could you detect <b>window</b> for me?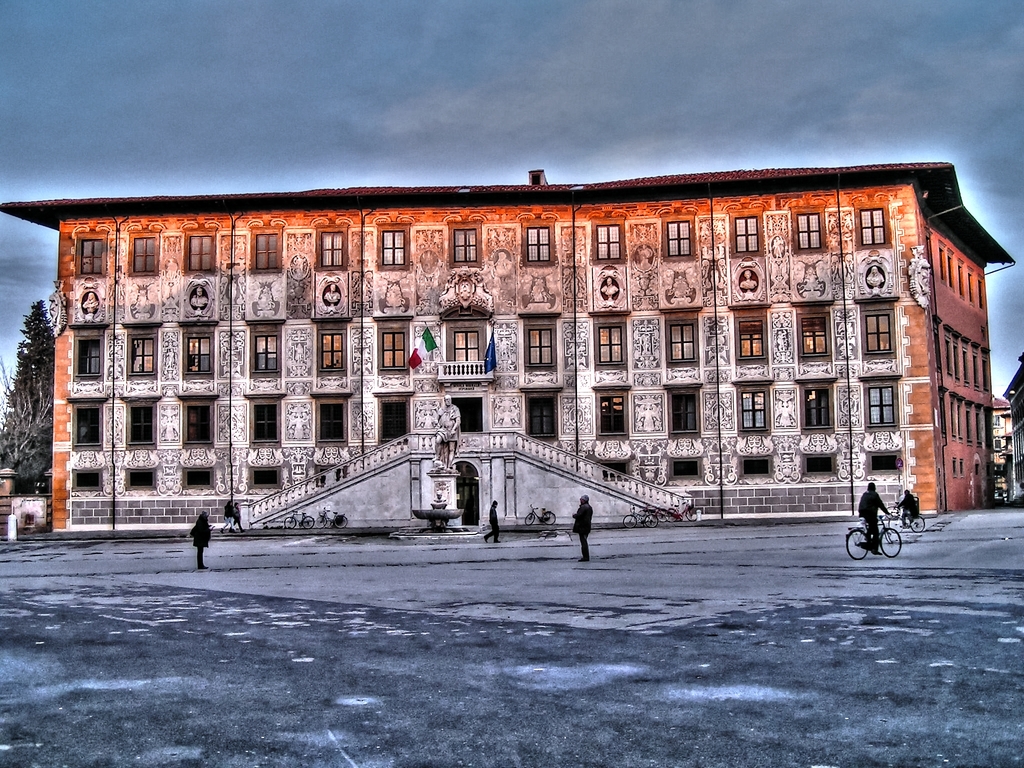
Detection result: l=447, t=394, r=486, b=437.
